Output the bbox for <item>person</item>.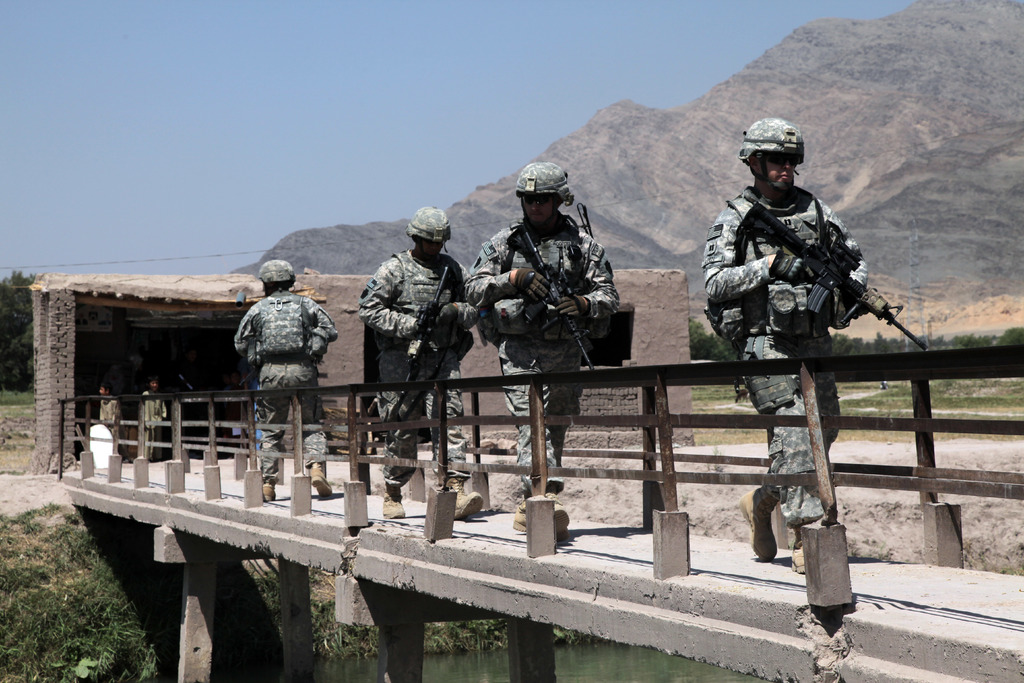
(701, 117, 870, 570).
